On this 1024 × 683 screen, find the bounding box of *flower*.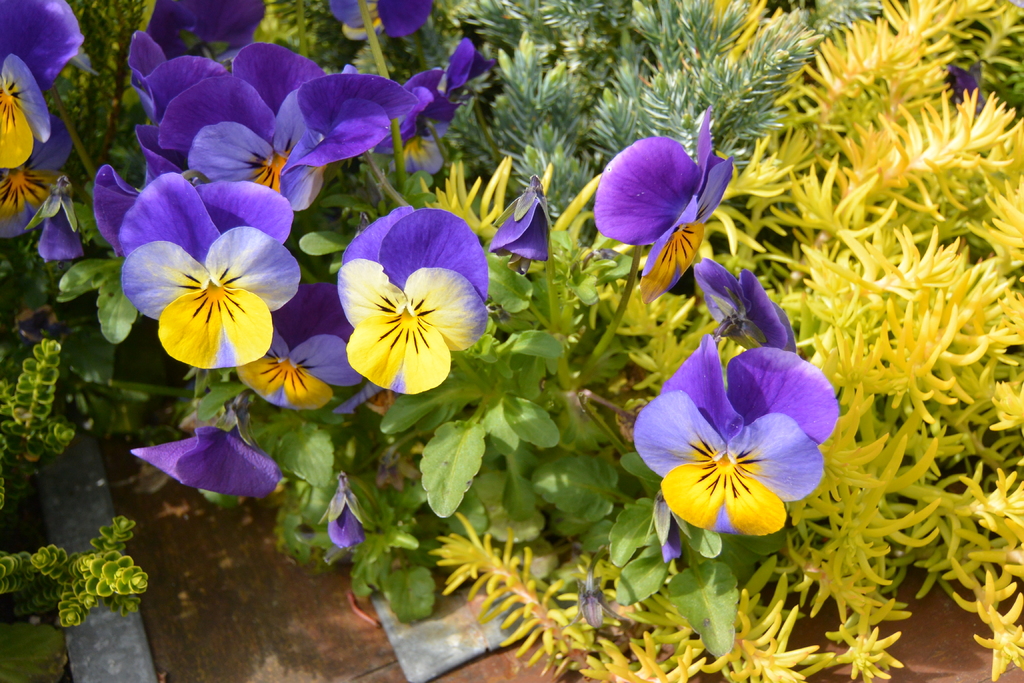
Bounding box: 0, 0, 80, 167.
